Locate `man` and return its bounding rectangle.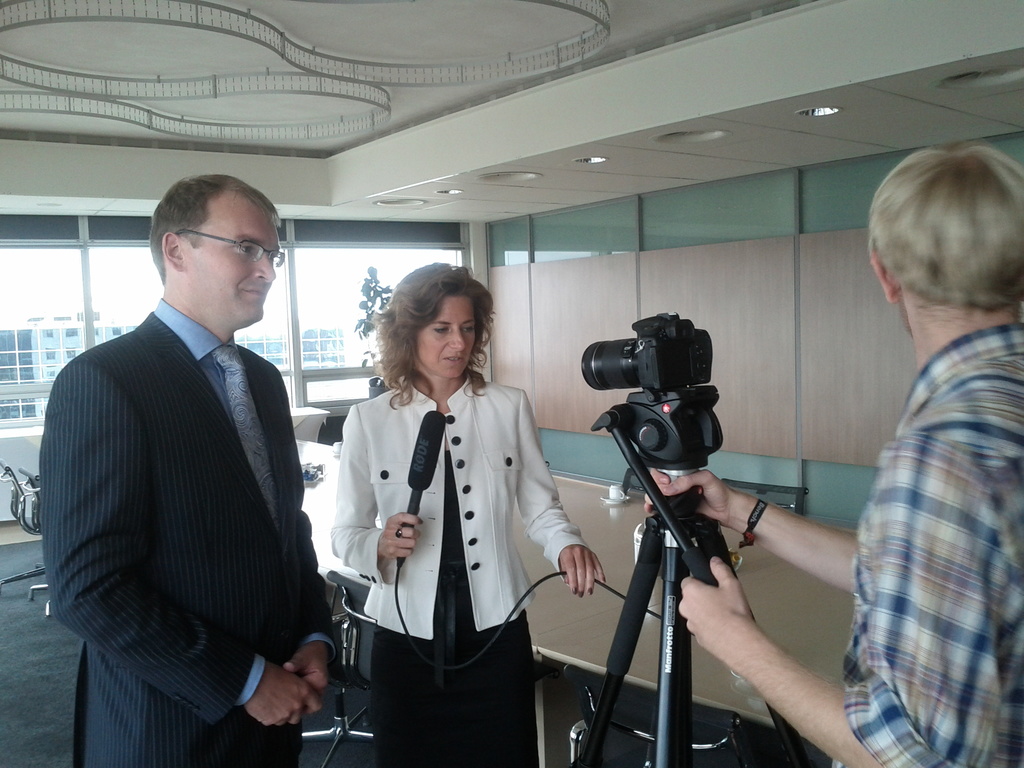
(x1=38, y1=175, x2=347, y2=767).
